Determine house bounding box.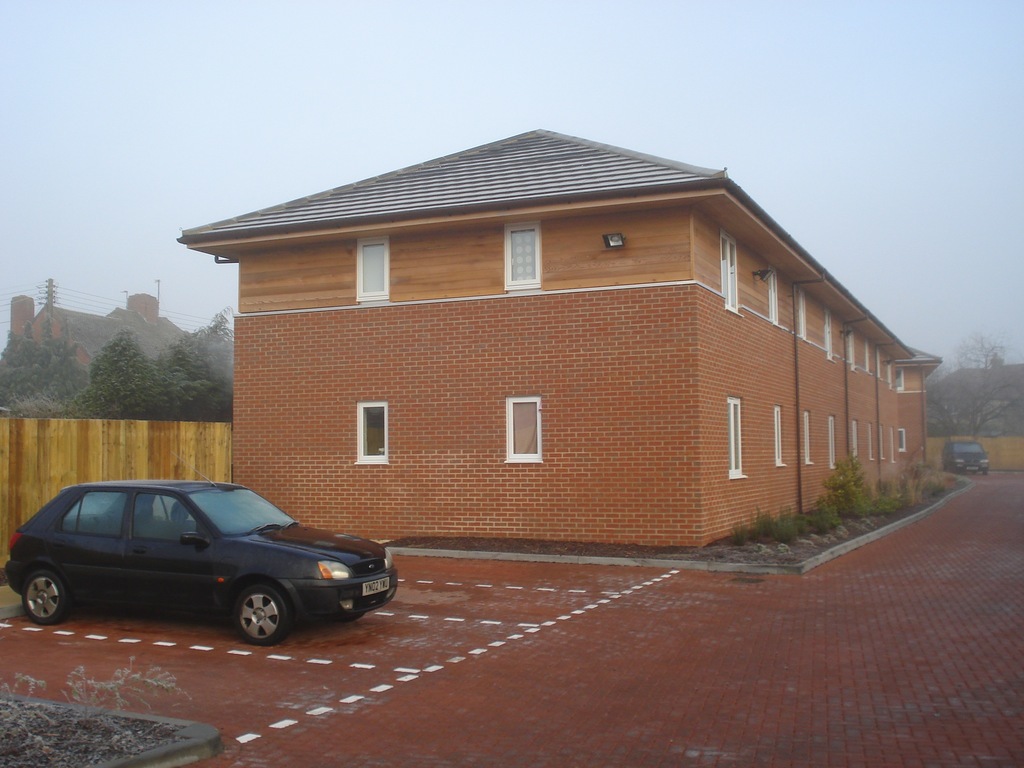
Determined: (x1=148, y1=125, x2=915, y2=568).
